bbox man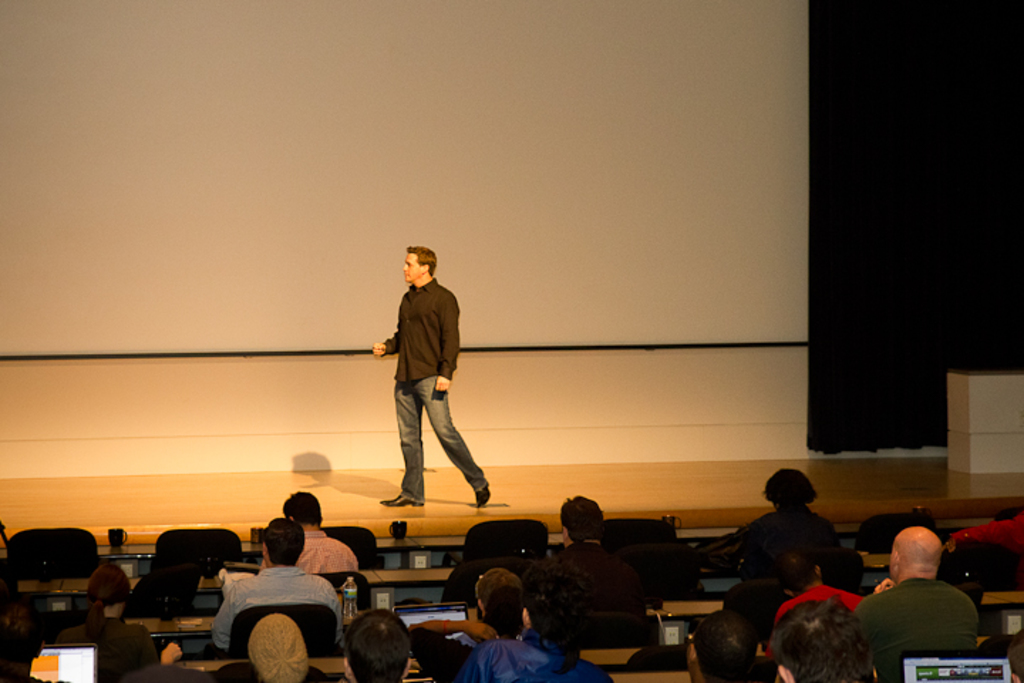
(x1=858, y1=531, x2=993, y2=677)
